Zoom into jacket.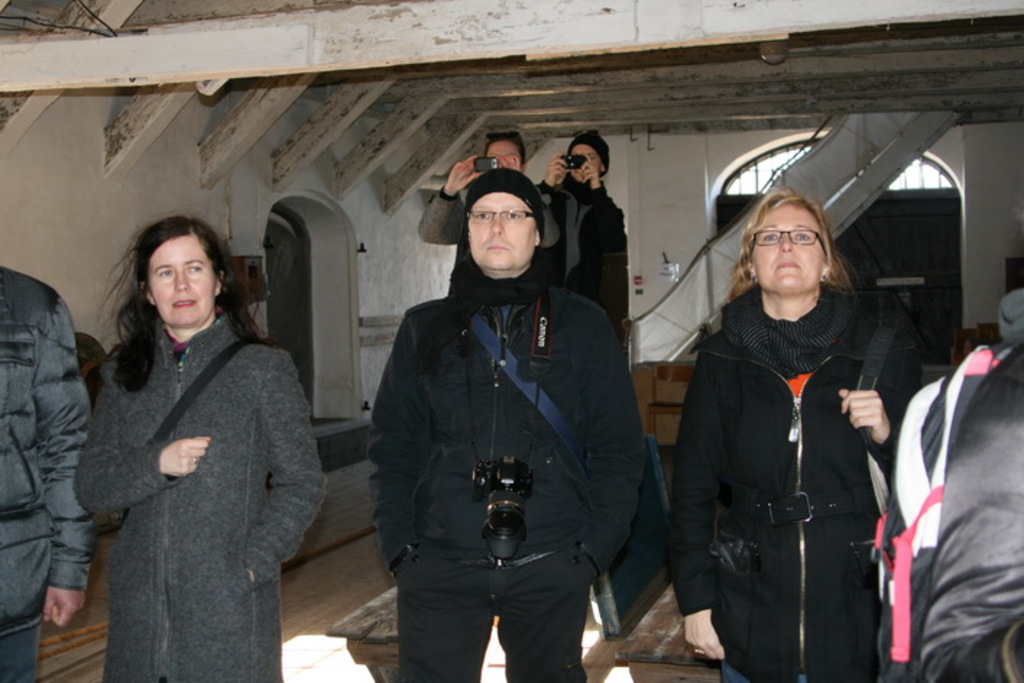
Zoom target: <box>670,328,923,682</box>.
